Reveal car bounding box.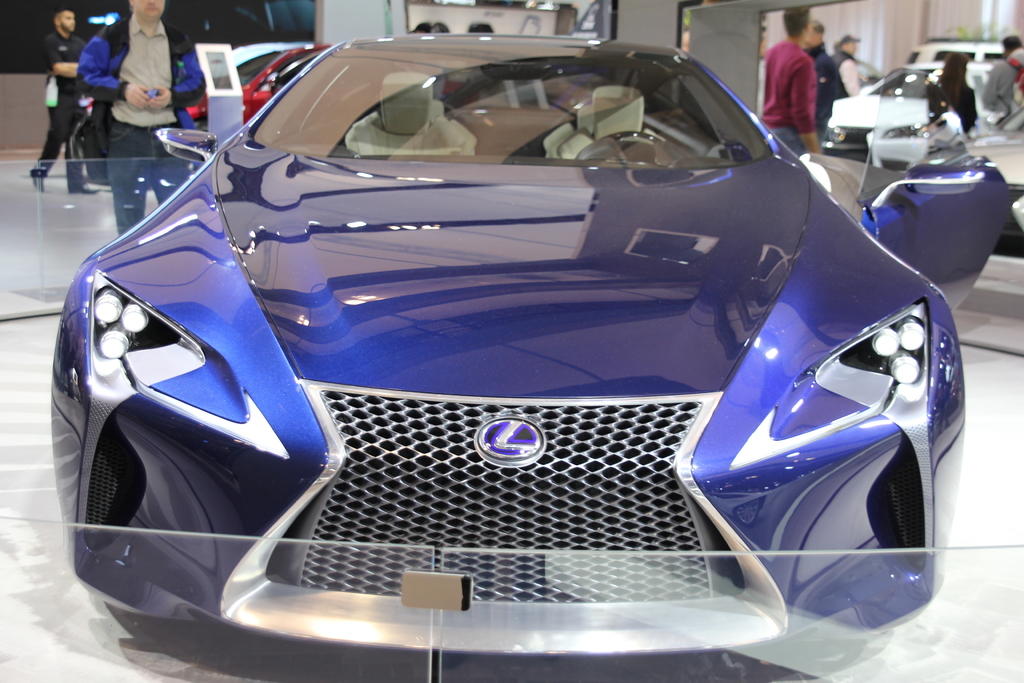
Revealed: [909, 40, 1007, 65].
